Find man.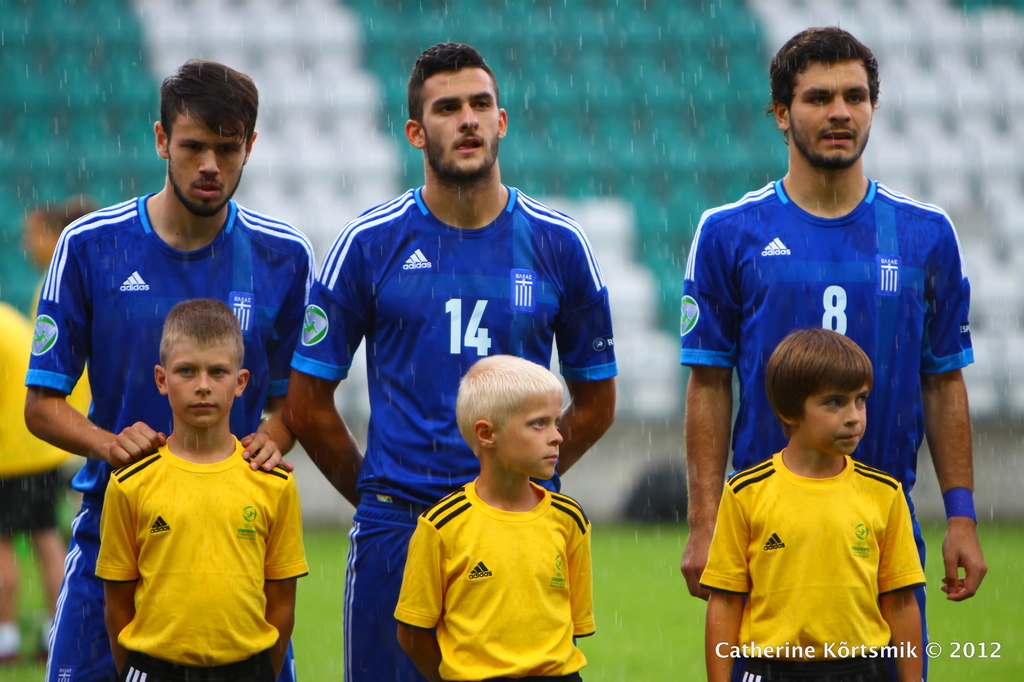
bbox=[21, 52, 319, 681].
